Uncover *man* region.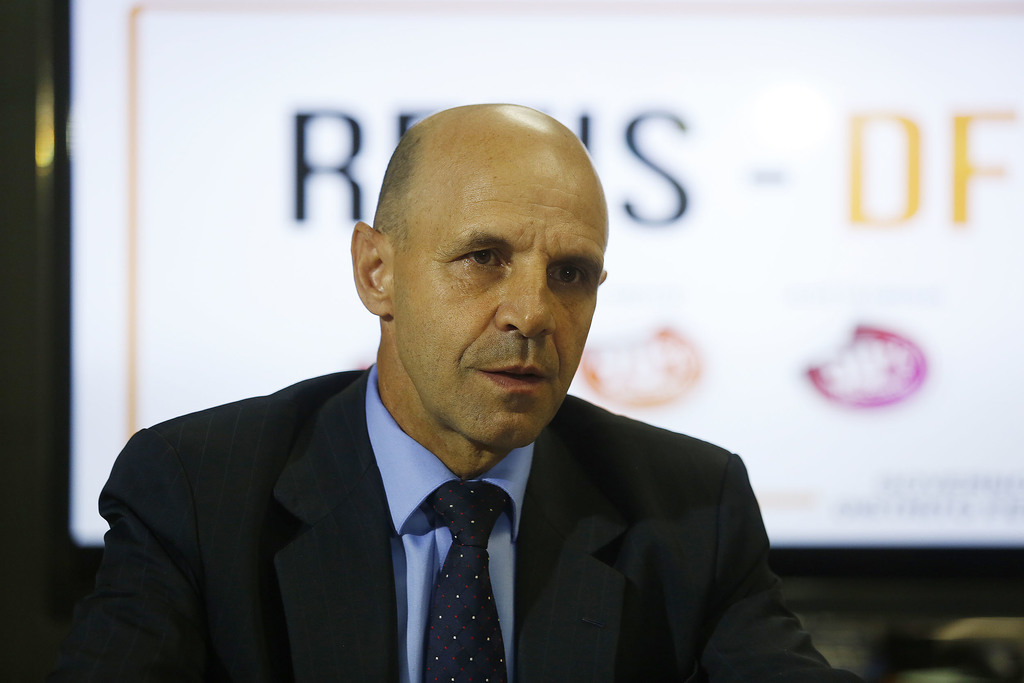
Uncovered: select_region(75, 128, 797, 677).
